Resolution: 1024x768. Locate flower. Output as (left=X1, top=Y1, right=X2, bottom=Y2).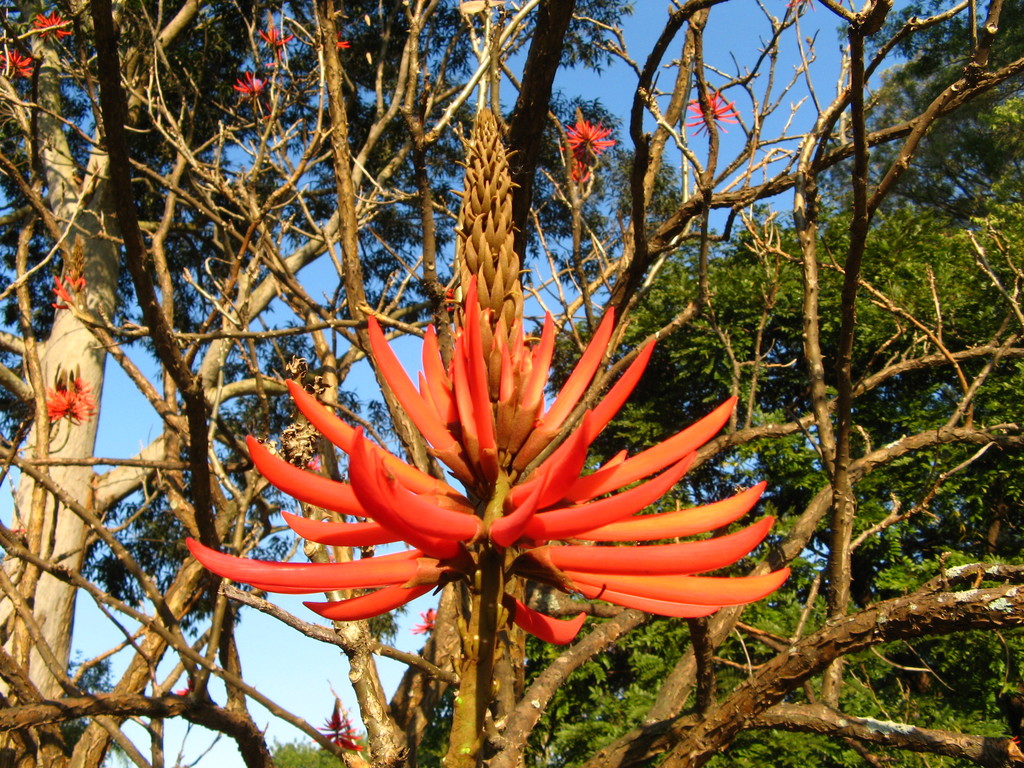
(left=321, top=712, right=356, bottom=757).
